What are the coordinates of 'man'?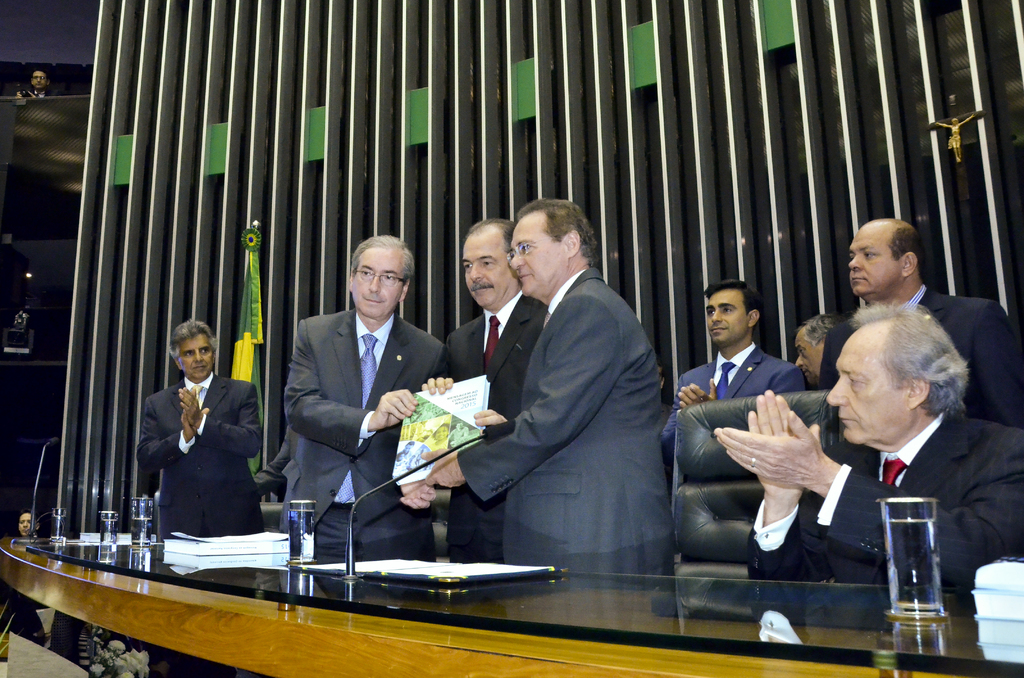
x1=429 y1=223 x2=561 y2=569.
